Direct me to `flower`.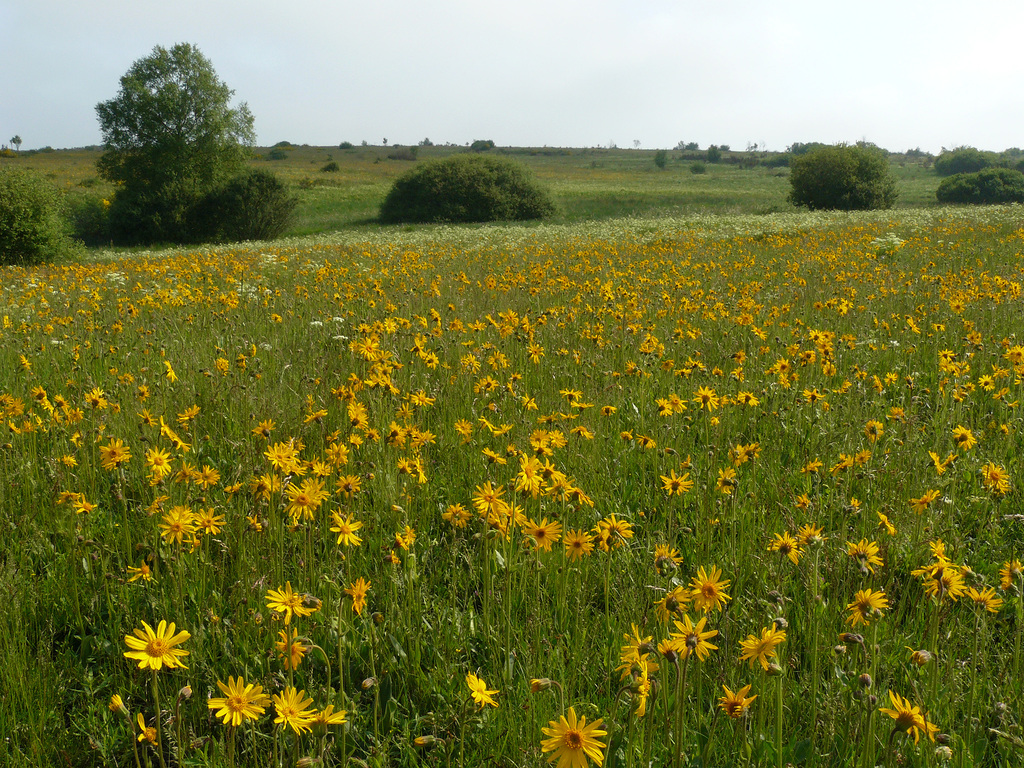
Direction: {"x1": 532, "y1": 679, "x2": 553, "y2": 689}.
